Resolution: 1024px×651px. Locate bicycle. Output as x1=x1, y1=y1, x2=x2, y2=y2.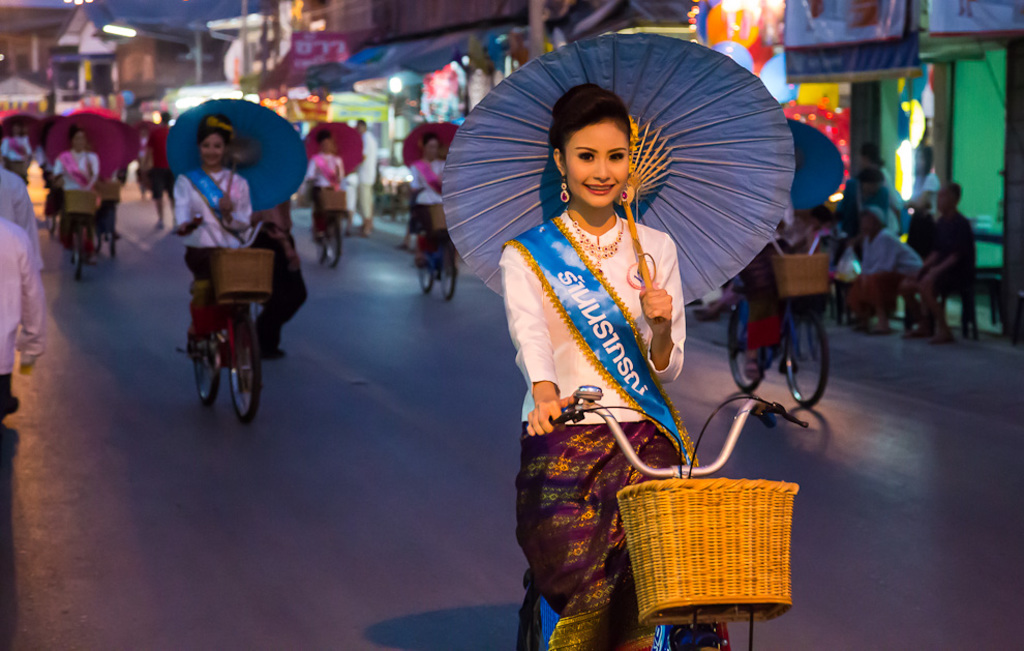
x1=94, y1=181, x2=123, y2=257.
